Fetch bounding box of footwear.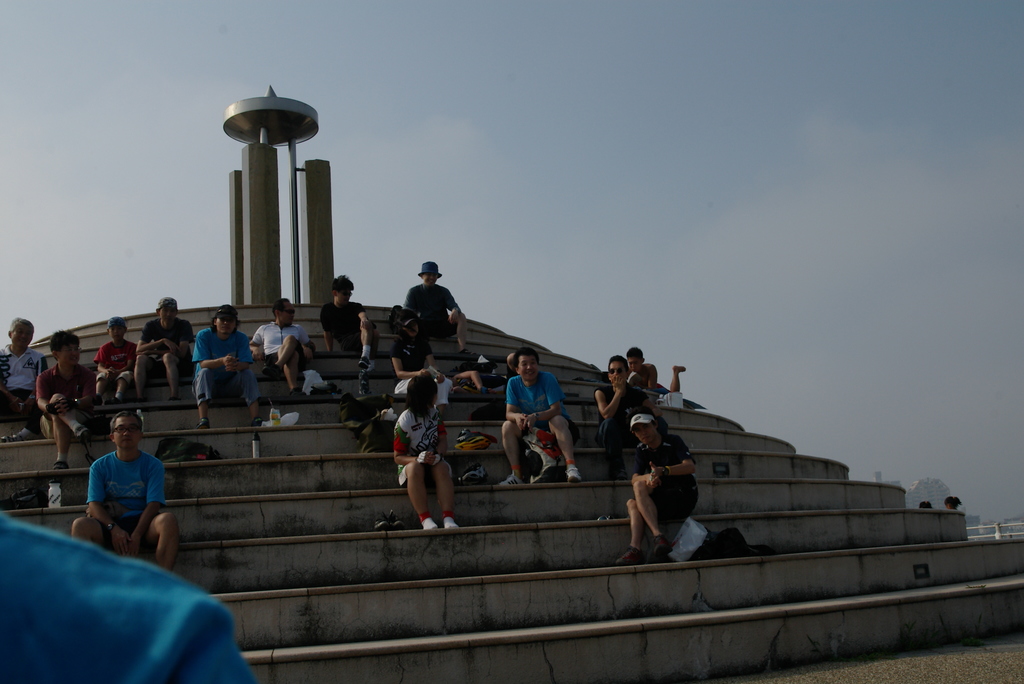
Bbox: [left=254, top=418, right=264, bottom=425].
